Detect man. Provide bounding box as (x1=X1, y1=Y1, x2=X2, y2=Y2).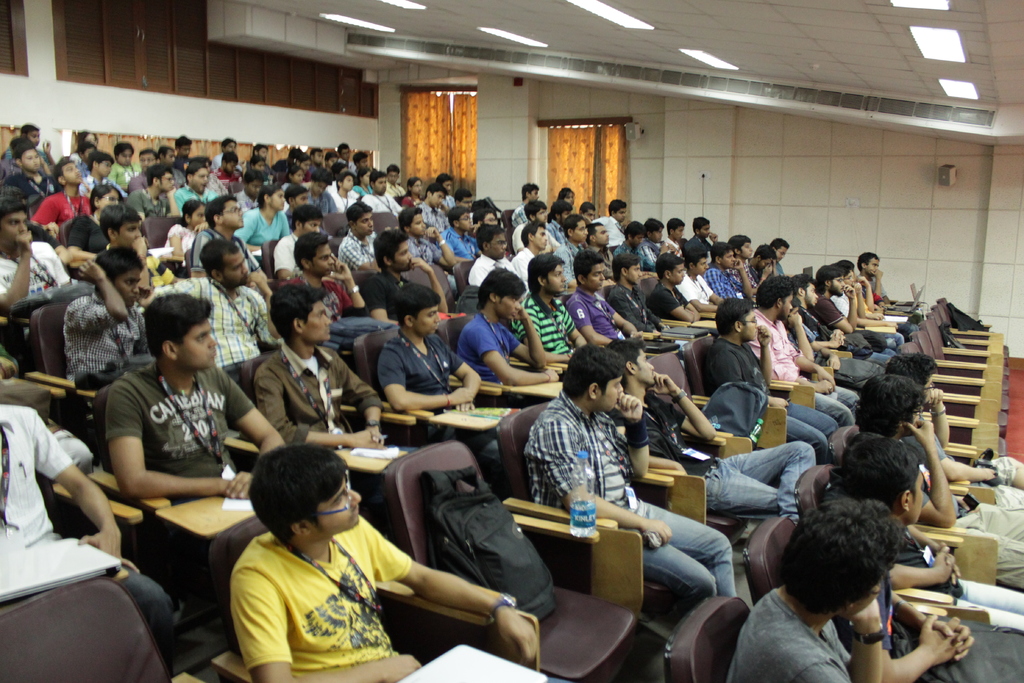
(x1=840, y1=256, x2=880, y2=314).
